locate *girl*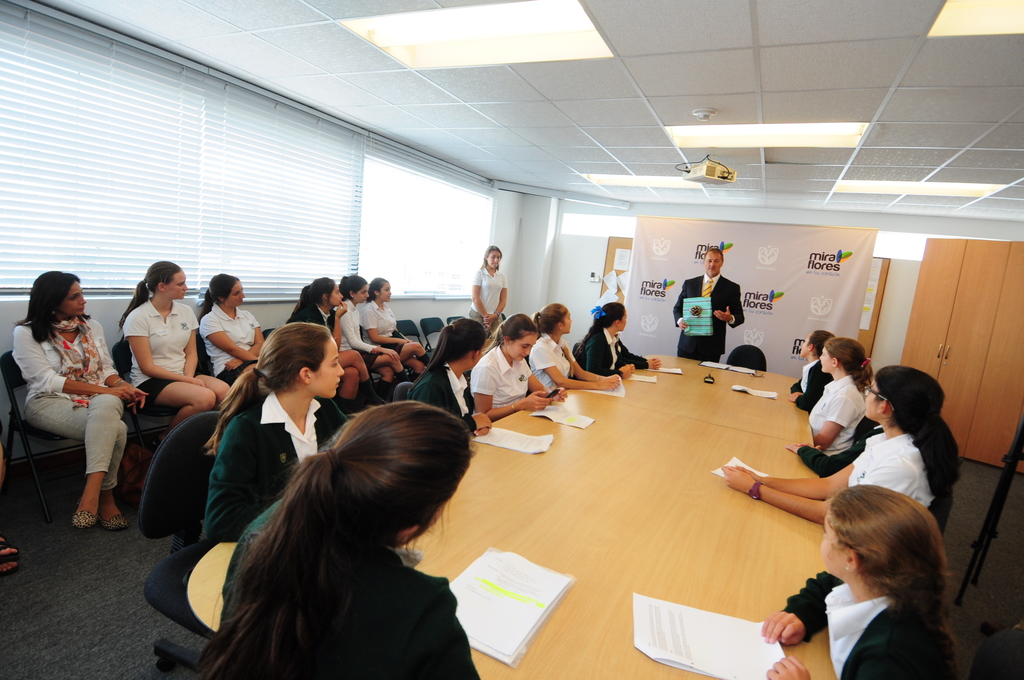
crop(363, 277, 431, 382)
